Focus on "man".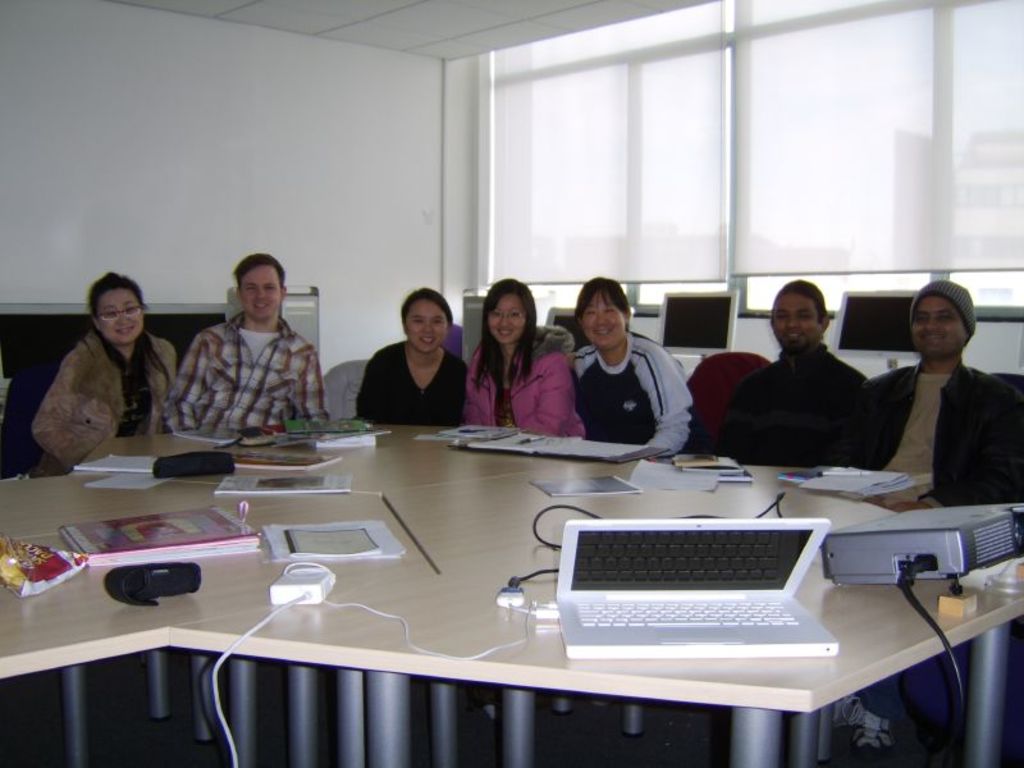
Focused at <bbox>146, 253, 330, 442</bbox>.
